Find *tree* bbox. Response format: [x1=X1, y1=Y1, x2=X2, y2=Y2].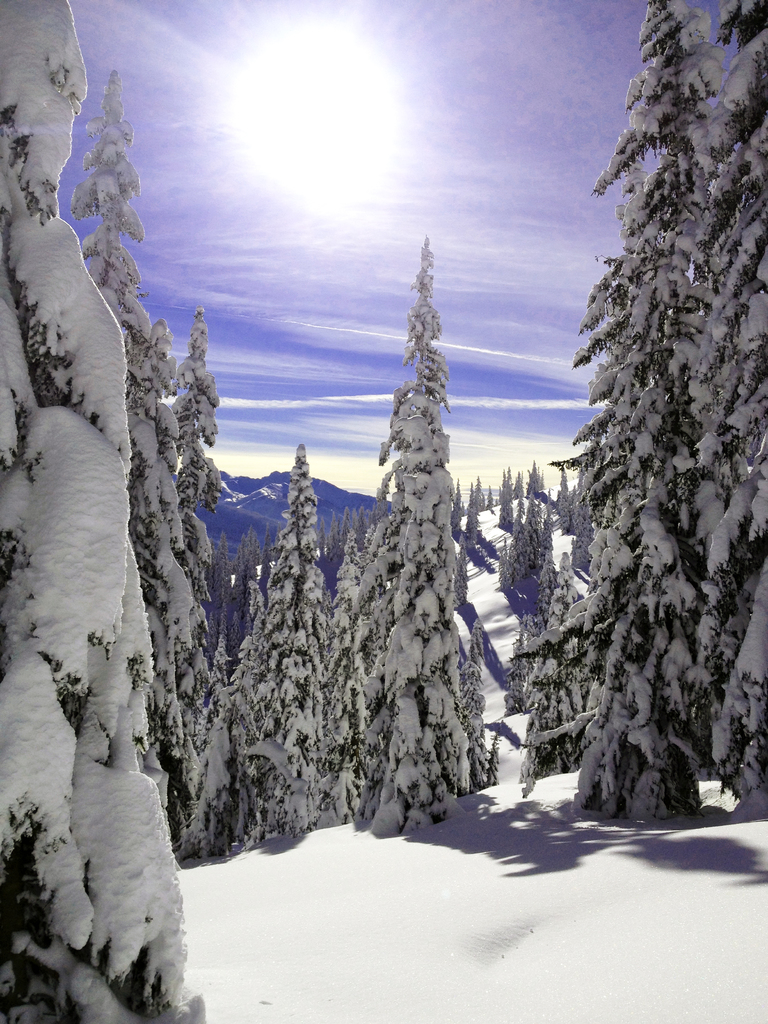
[x1=238, y1=444, x2=336, y2=834].
